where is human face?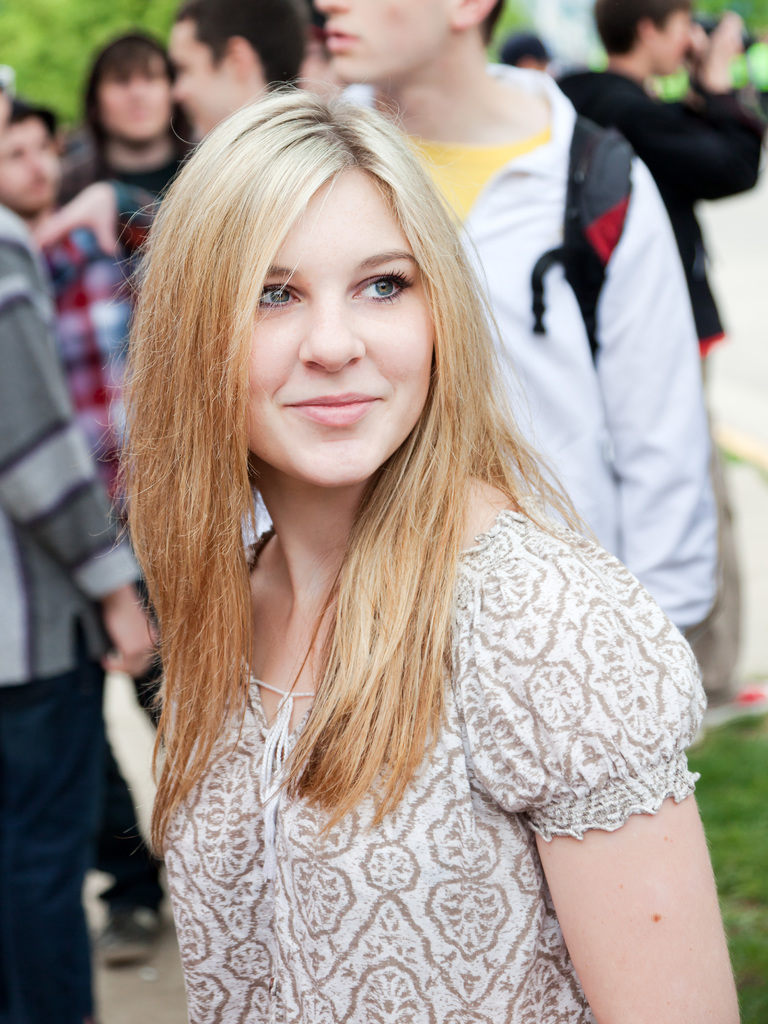
247,163,439,490.
